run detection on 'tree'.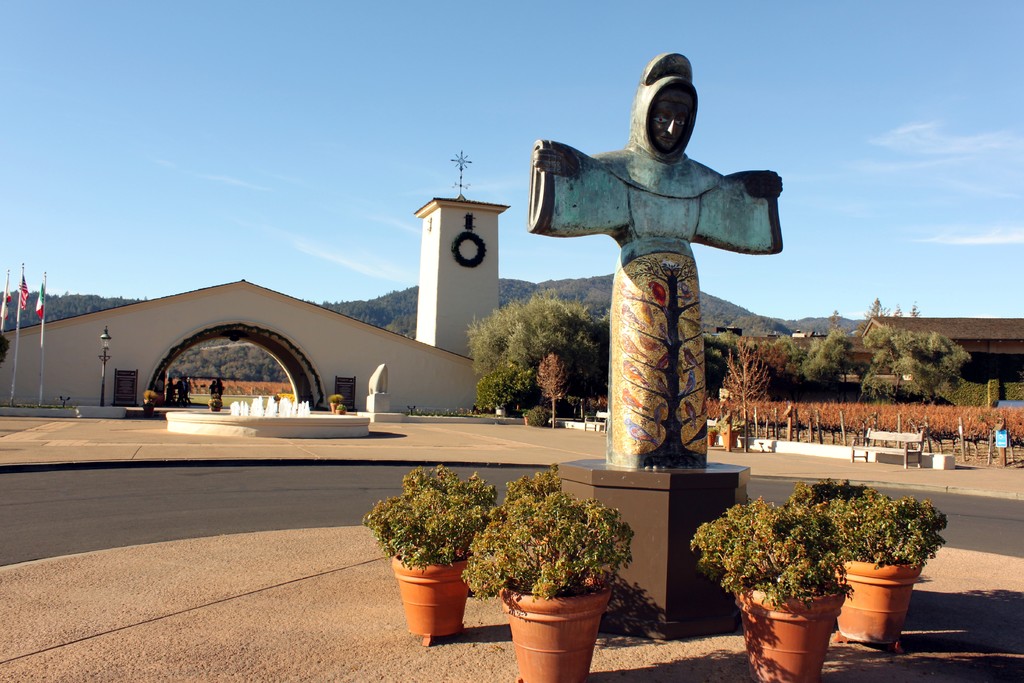
Result: Rect(902, 302, 925, 346).
